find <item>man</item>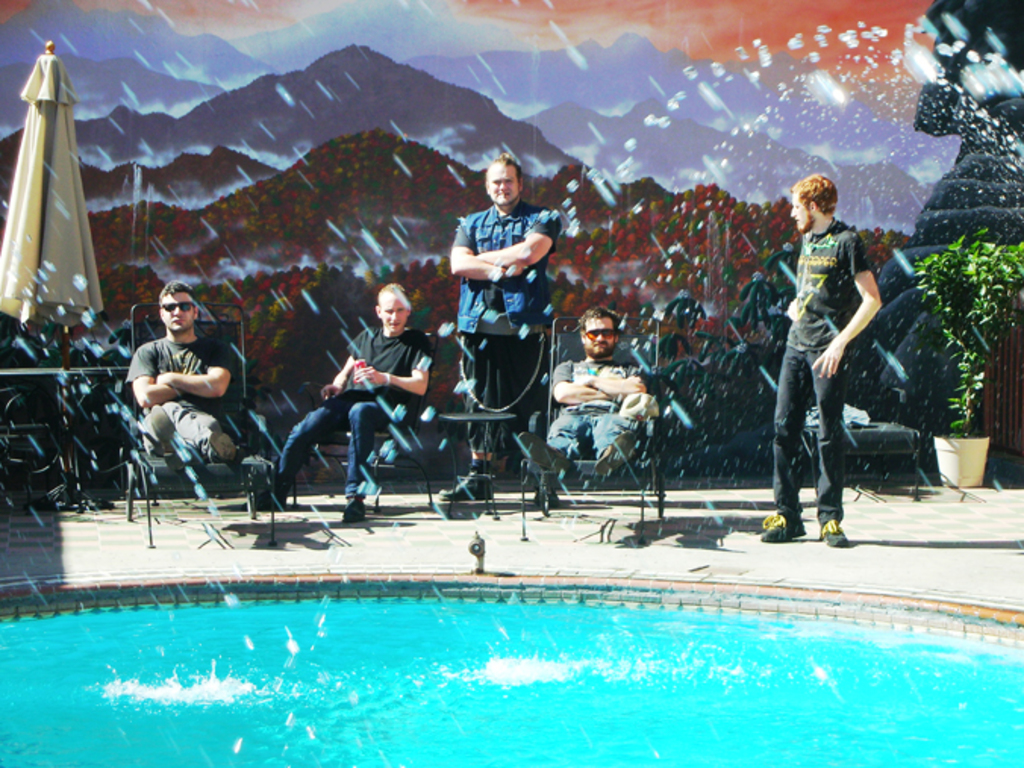
[left=433, top=150, right=560, bottom=500]
